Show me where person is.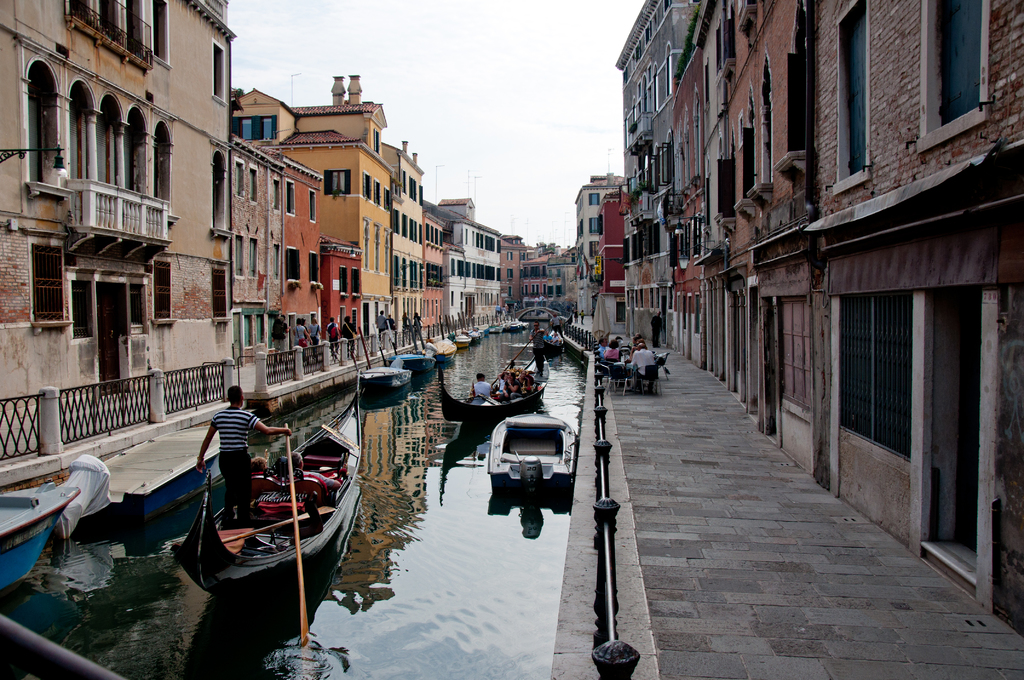
person is at crop(477, 373, 488, 407).
